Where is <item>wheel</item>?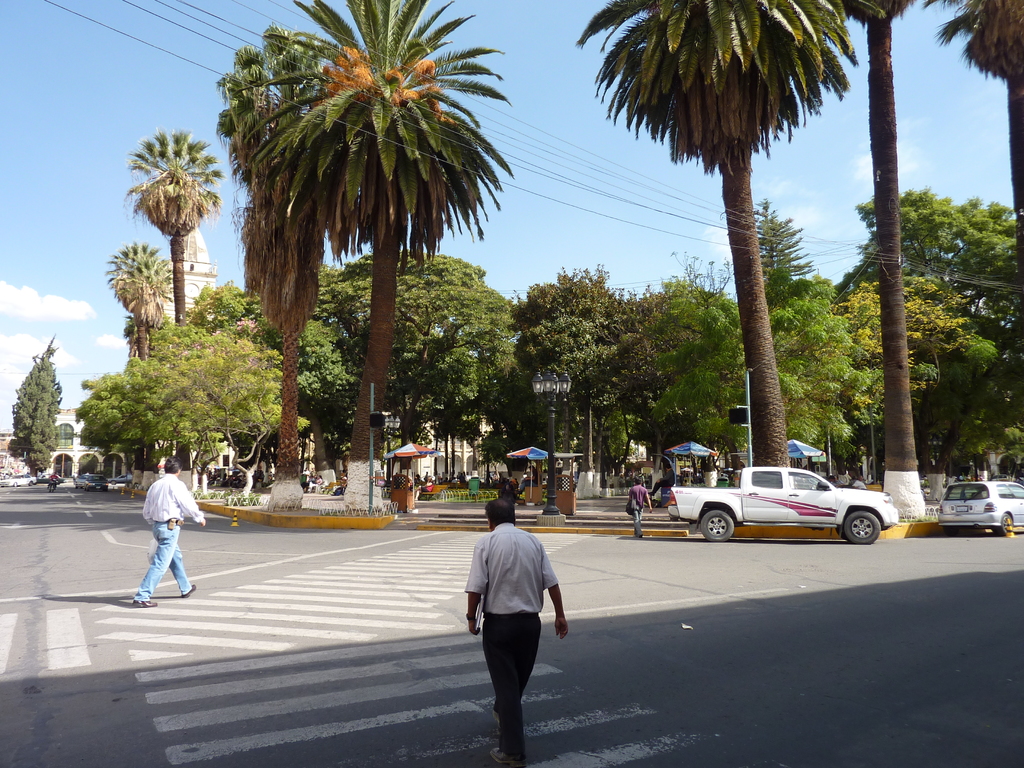
l=844, t=508, r=882, b=547.
